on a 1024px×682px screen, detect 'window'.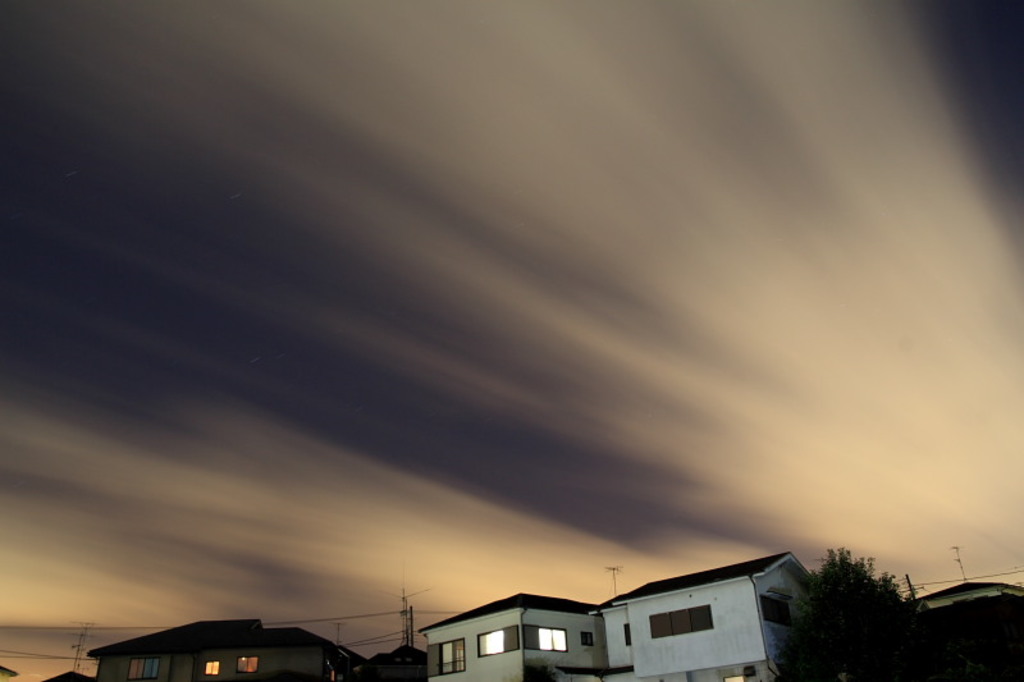
locate(131, 655, 156, 676).
